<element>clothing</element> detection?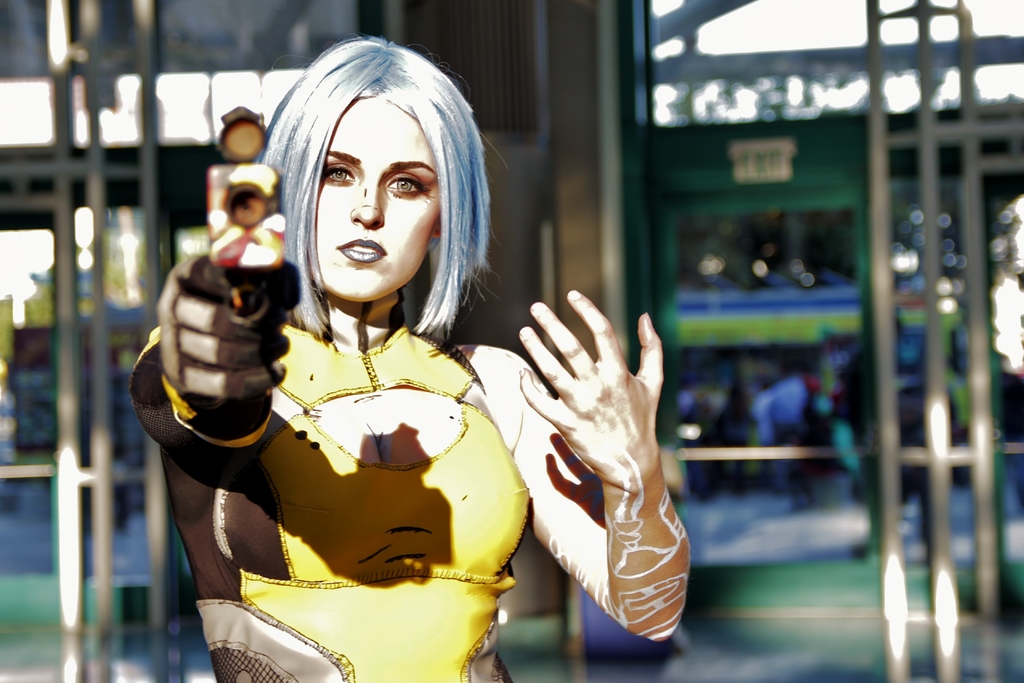
select_region(182, 258, 552, 649)
